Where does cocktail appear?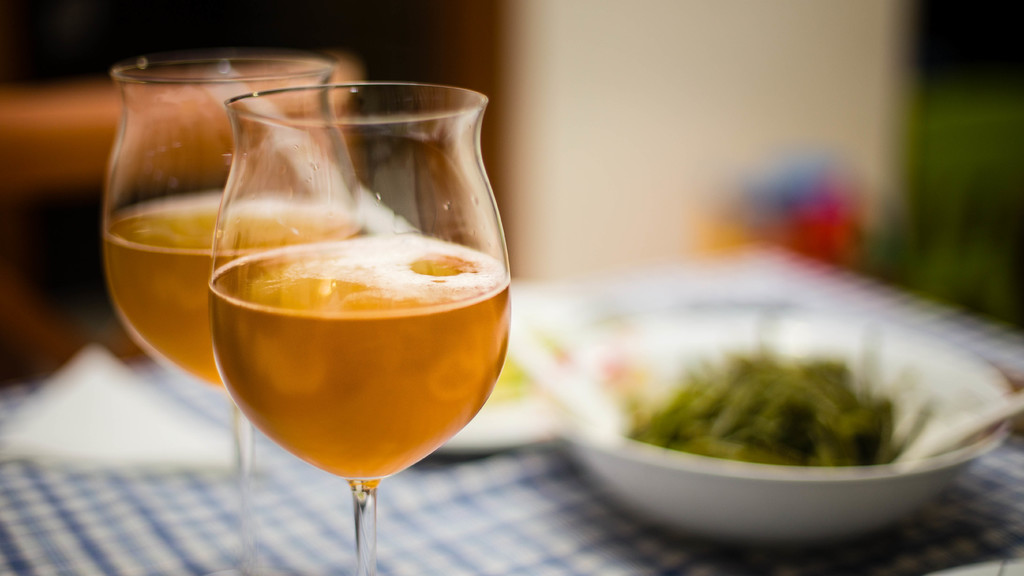
Appears at [95, 49, 357, 575].
